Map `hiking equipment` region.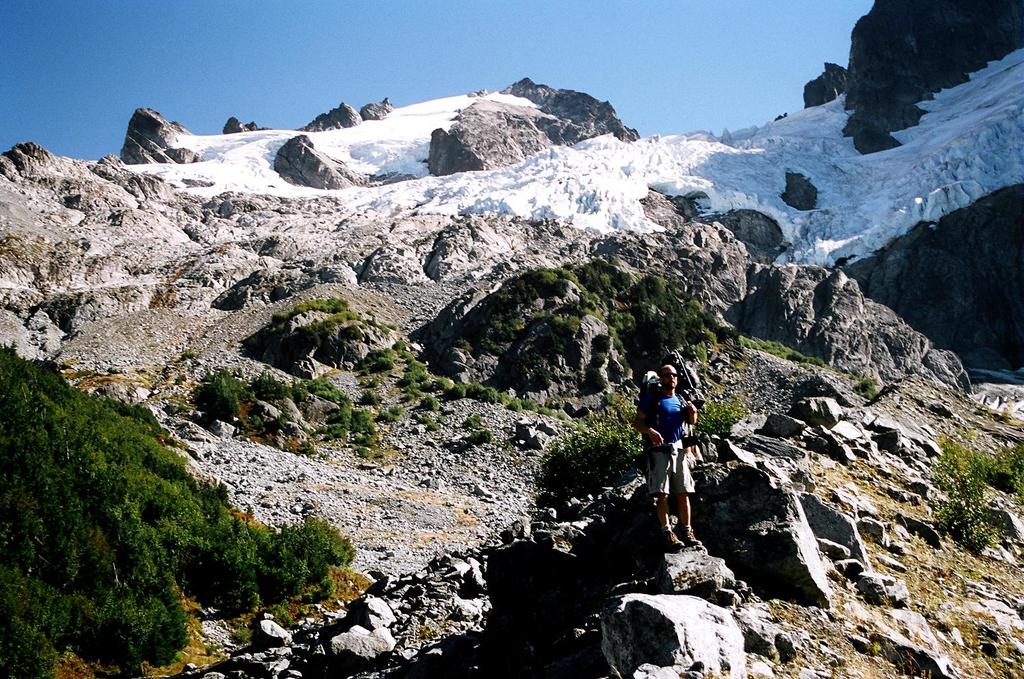
Mapped to x1=637, y1=367, x2=694, y2=471.
